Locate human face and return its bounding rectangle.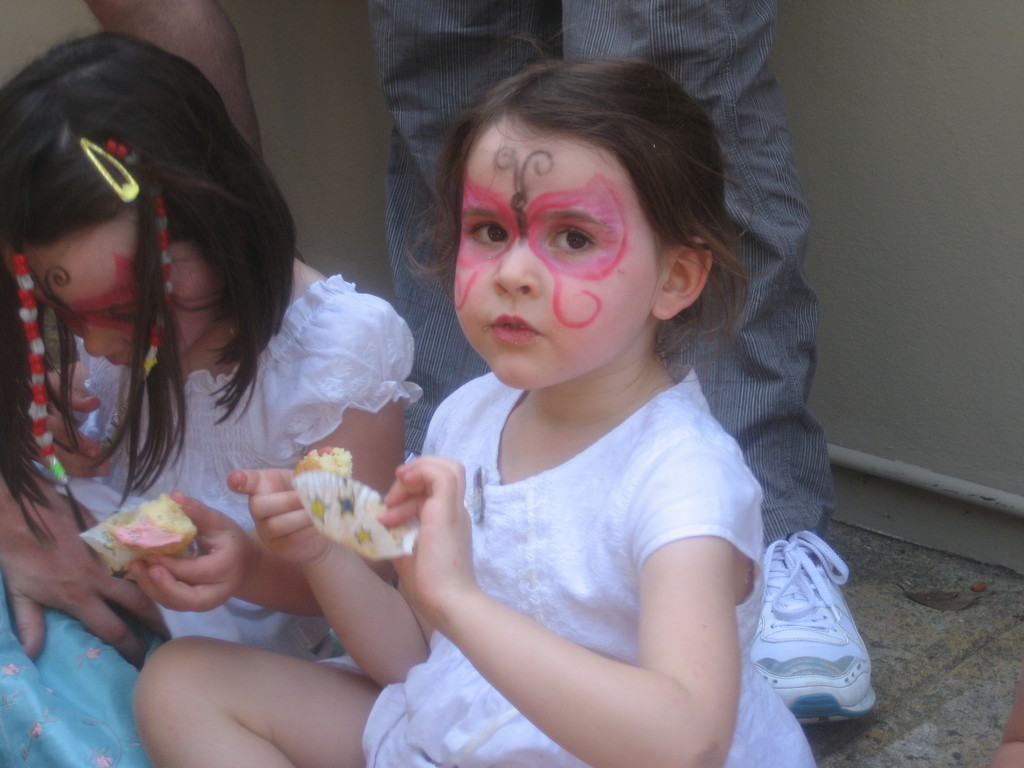
[x1=453, y1=114, x2=652, y2=385].
